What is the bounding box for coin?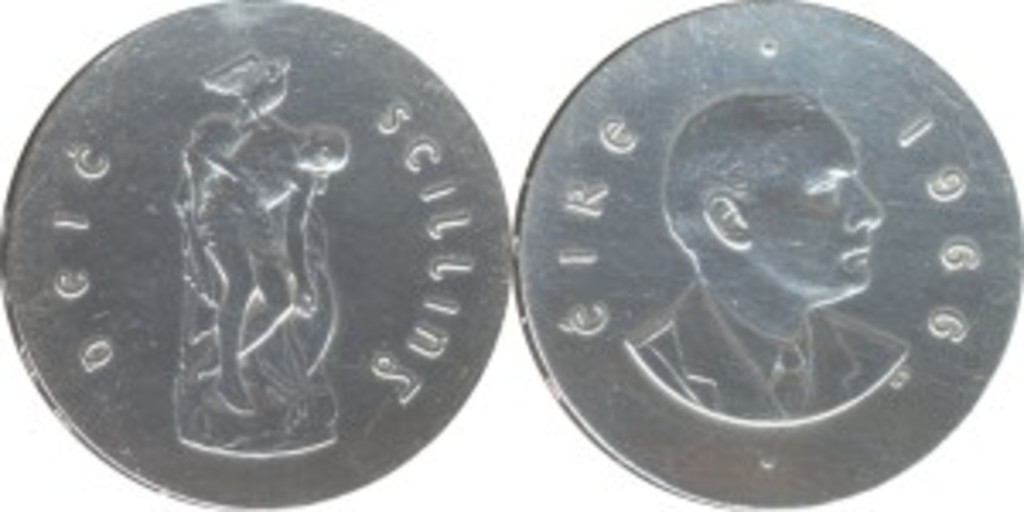
<bbox>0, 0, 515, 509</bbox>.
